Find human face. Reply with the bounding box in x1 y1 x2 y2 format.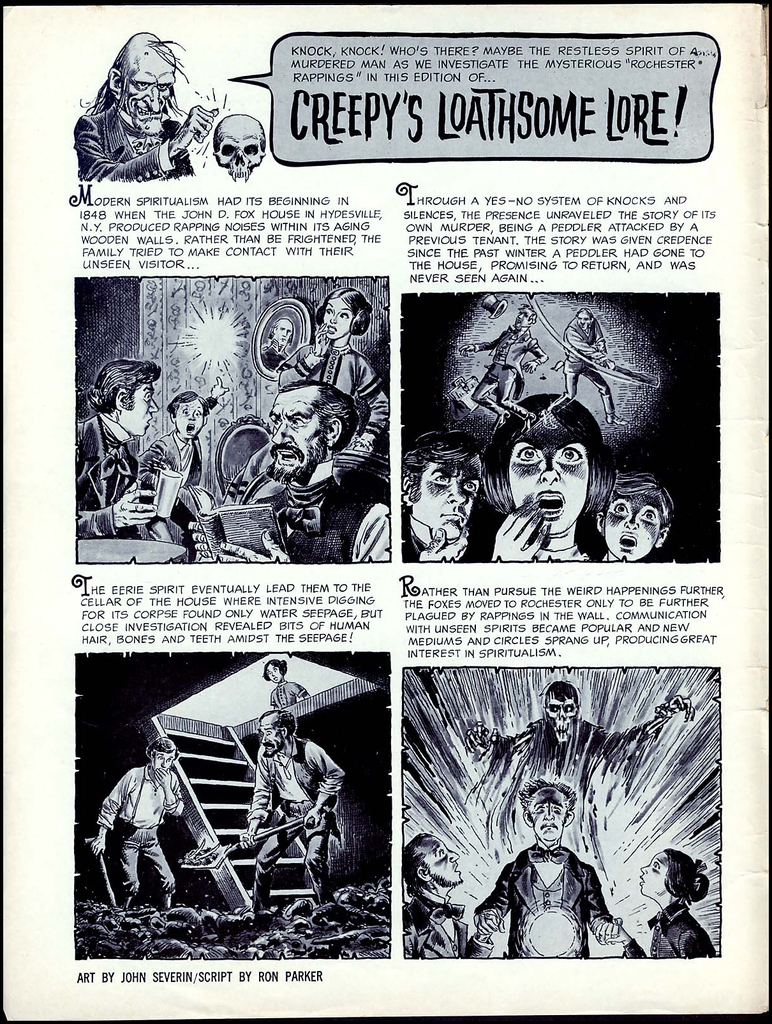
604 485 659 560.
